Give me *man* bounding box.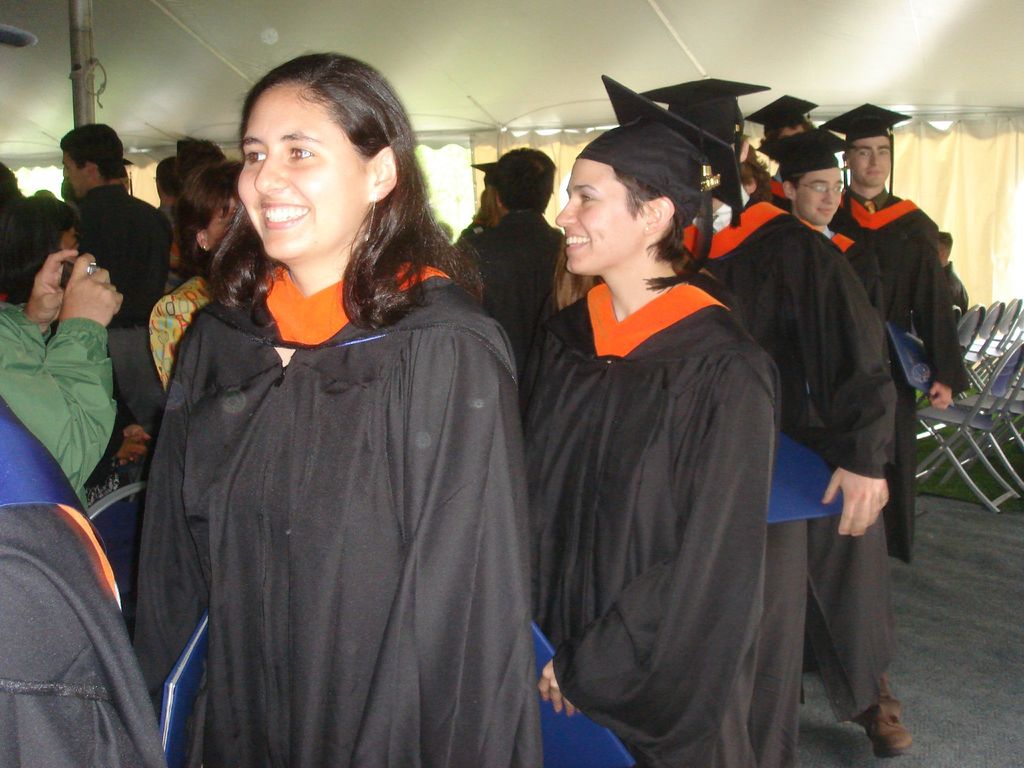
detection(152, 157, 166, 206).
